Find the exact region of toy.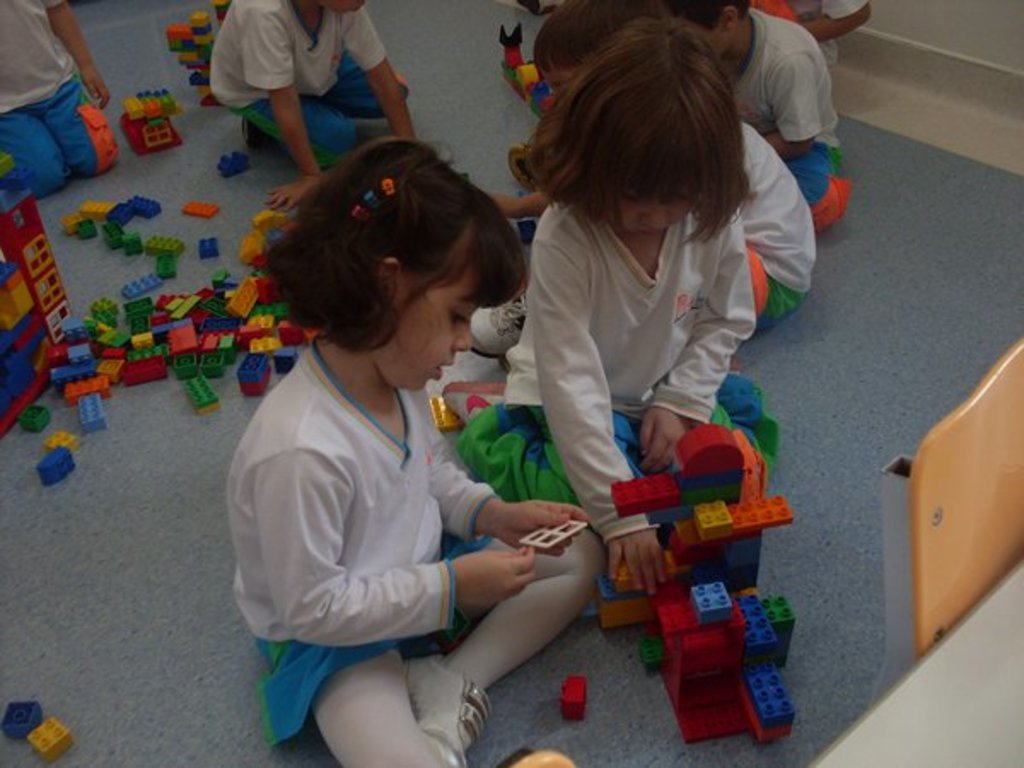
Exact region: l=80, t=396, r=113, b=432.
